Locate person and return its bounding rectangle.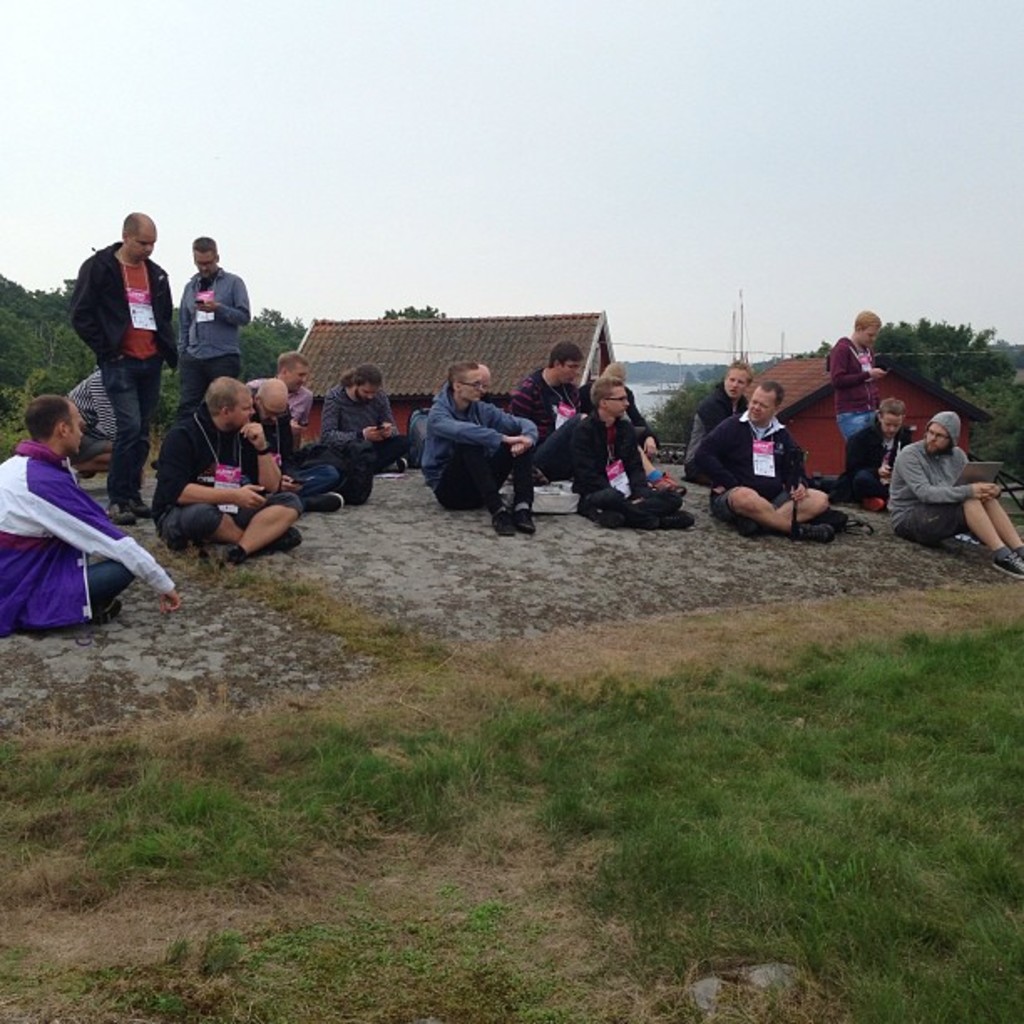
(x1=0, y1=393, x2=186, y2=631).
